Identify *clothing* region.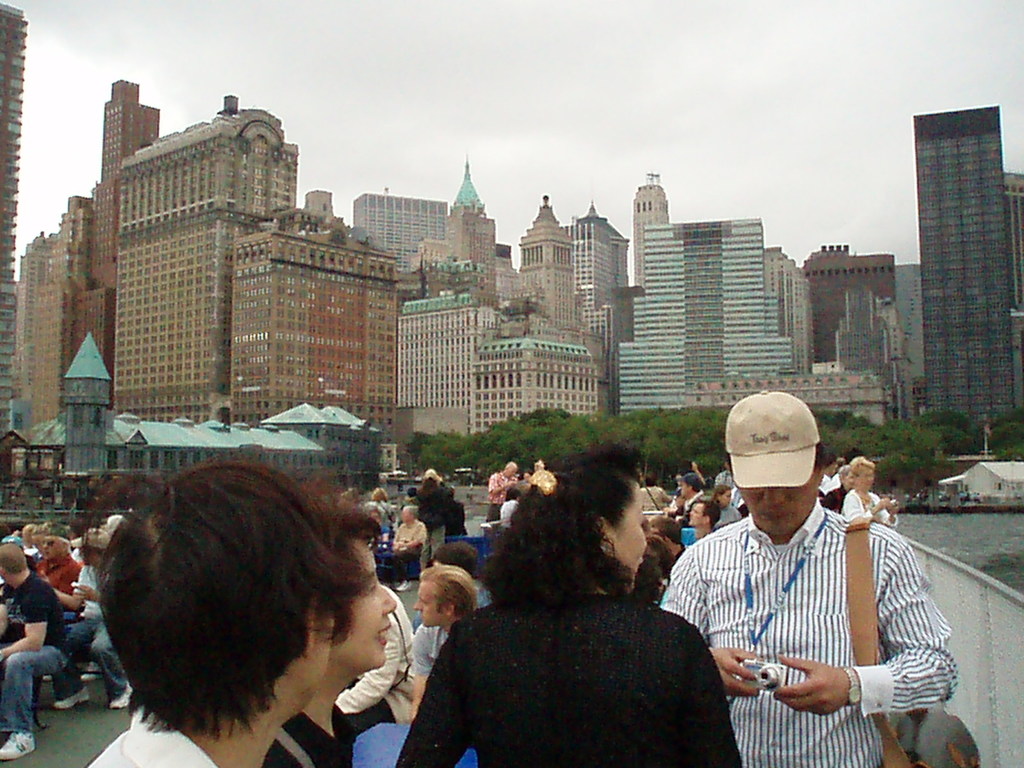
Region: [x1=1, y1=573, x2=83, y2=729].
